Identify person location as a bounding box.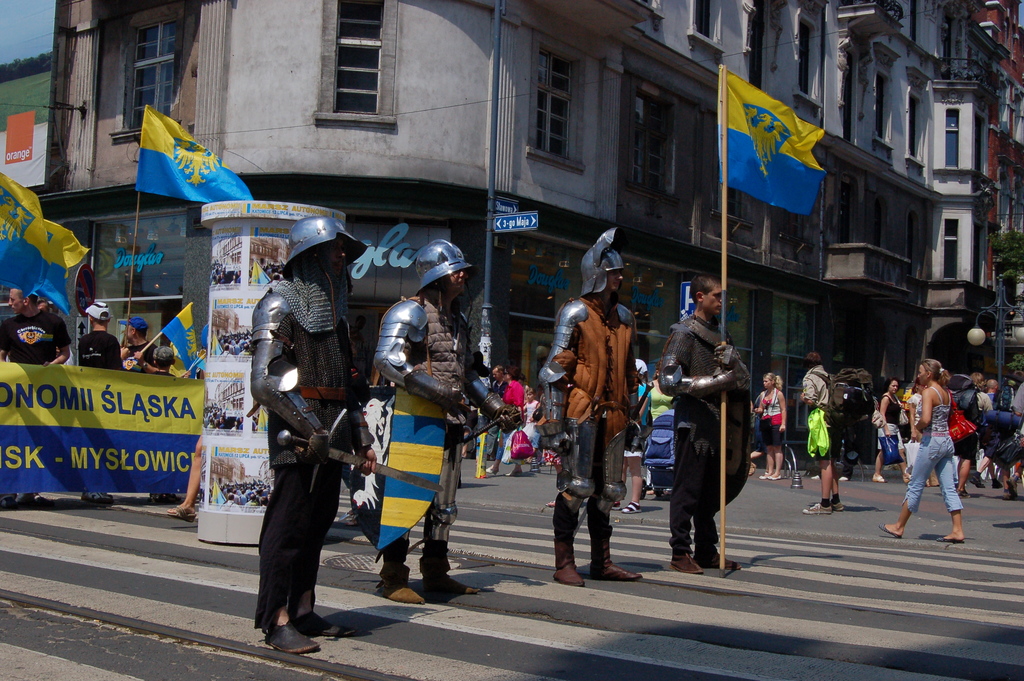
[0, 288, 68, 505].
